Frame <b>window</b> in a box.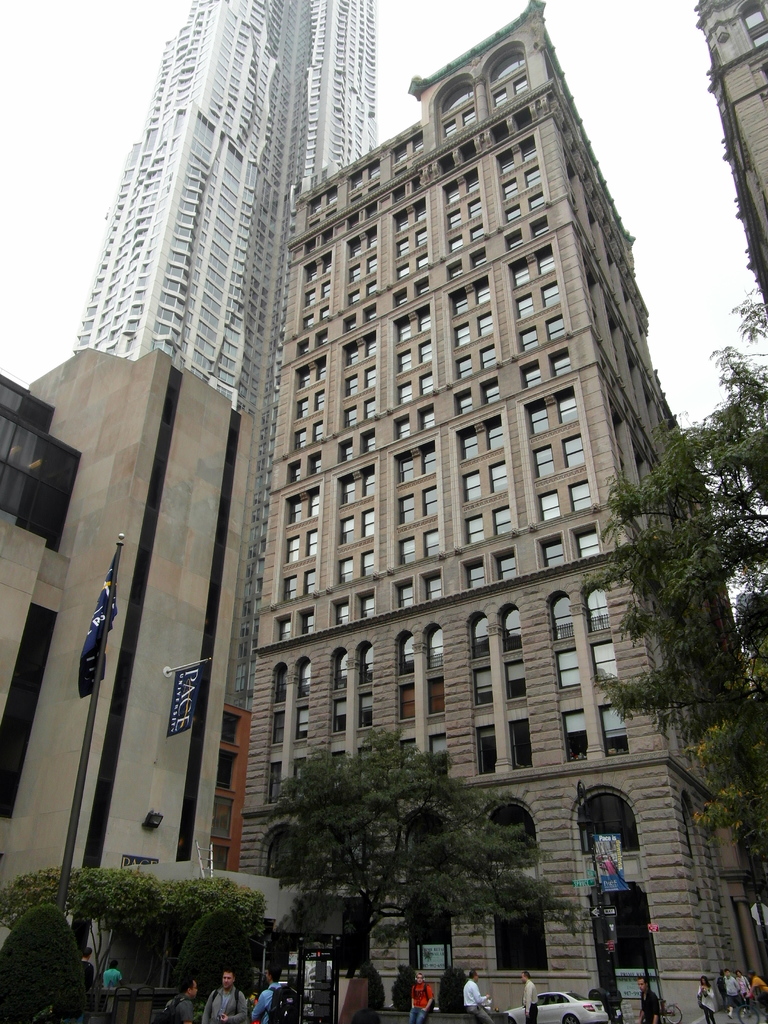
367:162:378:187.
